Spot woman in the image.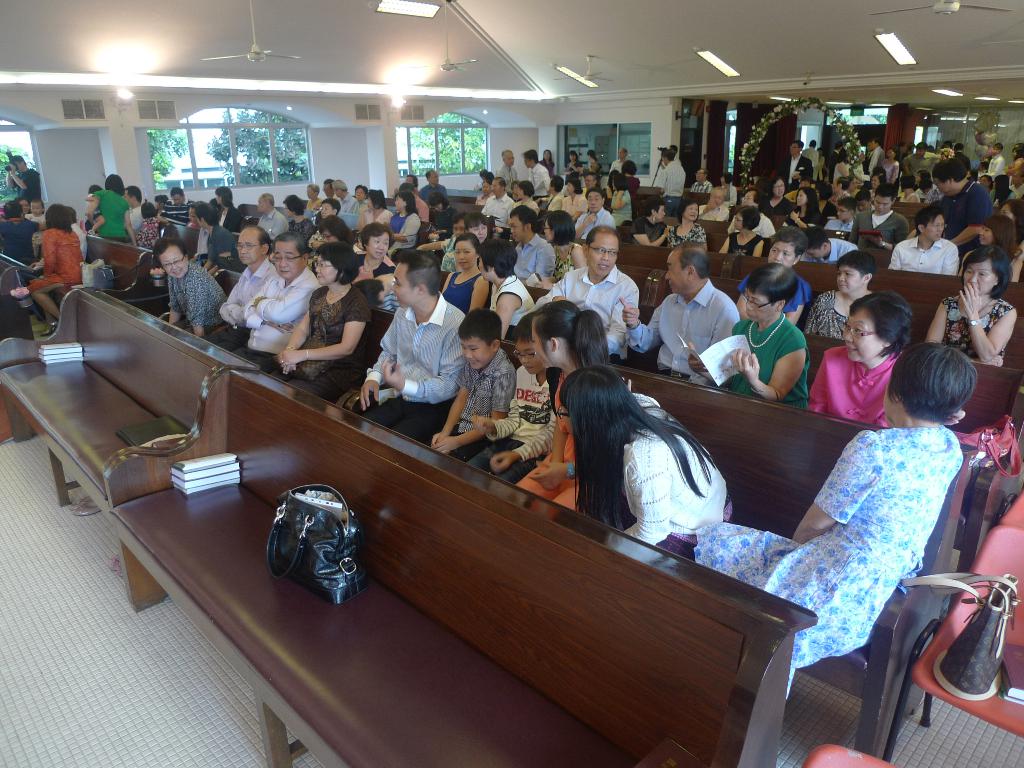
woman found at detection(310, 212, 362, 275).
